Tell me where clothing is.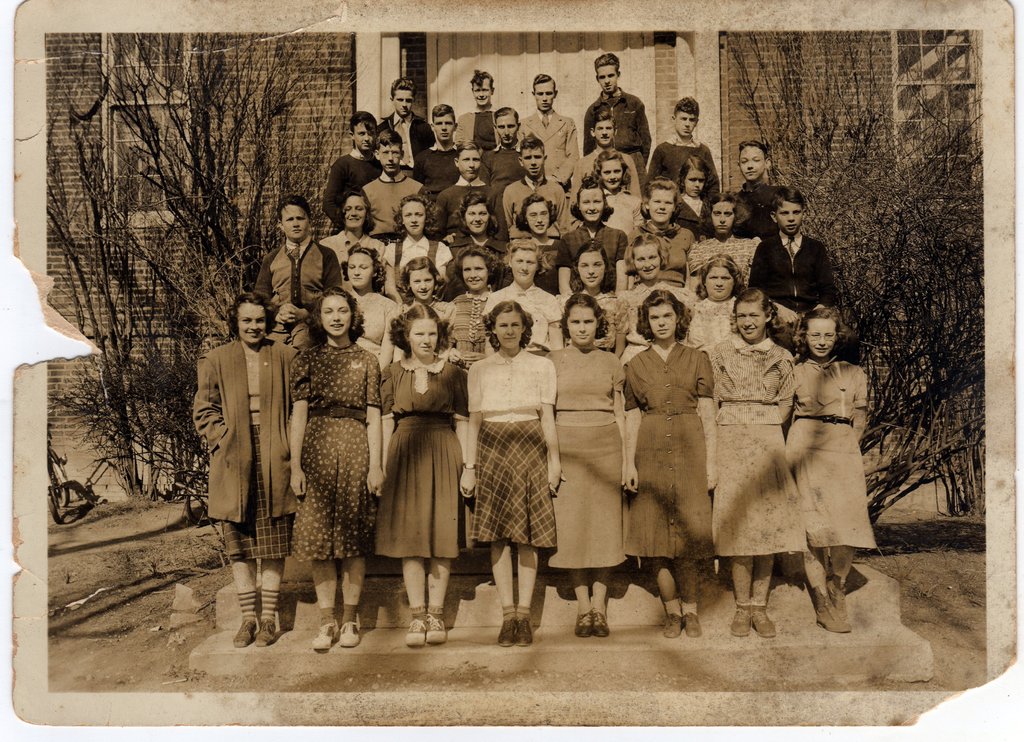
clothing is at locate(496, 169, 572, 233).
